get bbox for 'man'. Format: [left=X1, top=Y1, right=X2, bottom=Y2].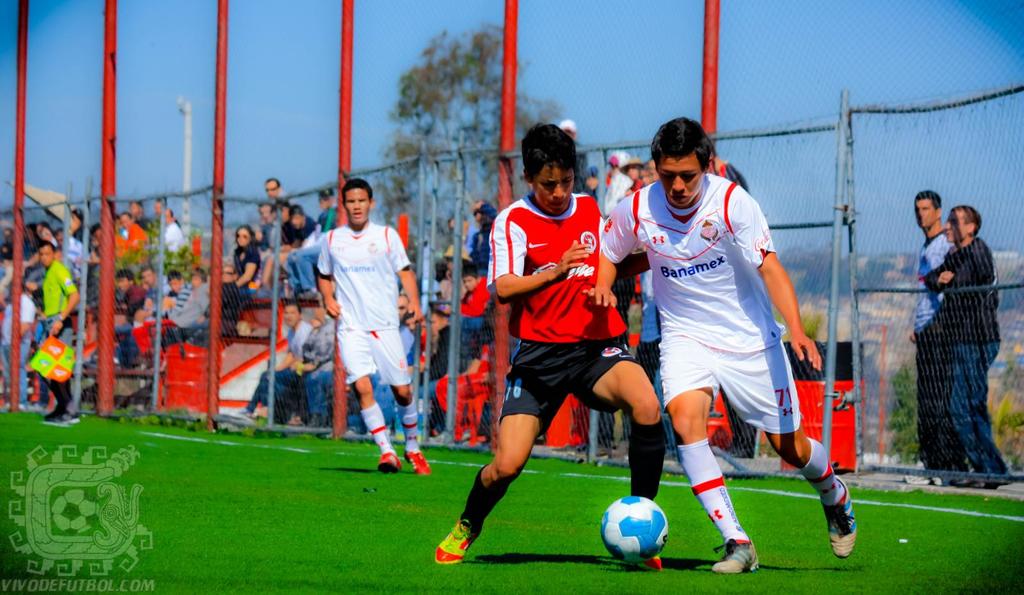
[left=273, top=298, right=343, bottom=424].
